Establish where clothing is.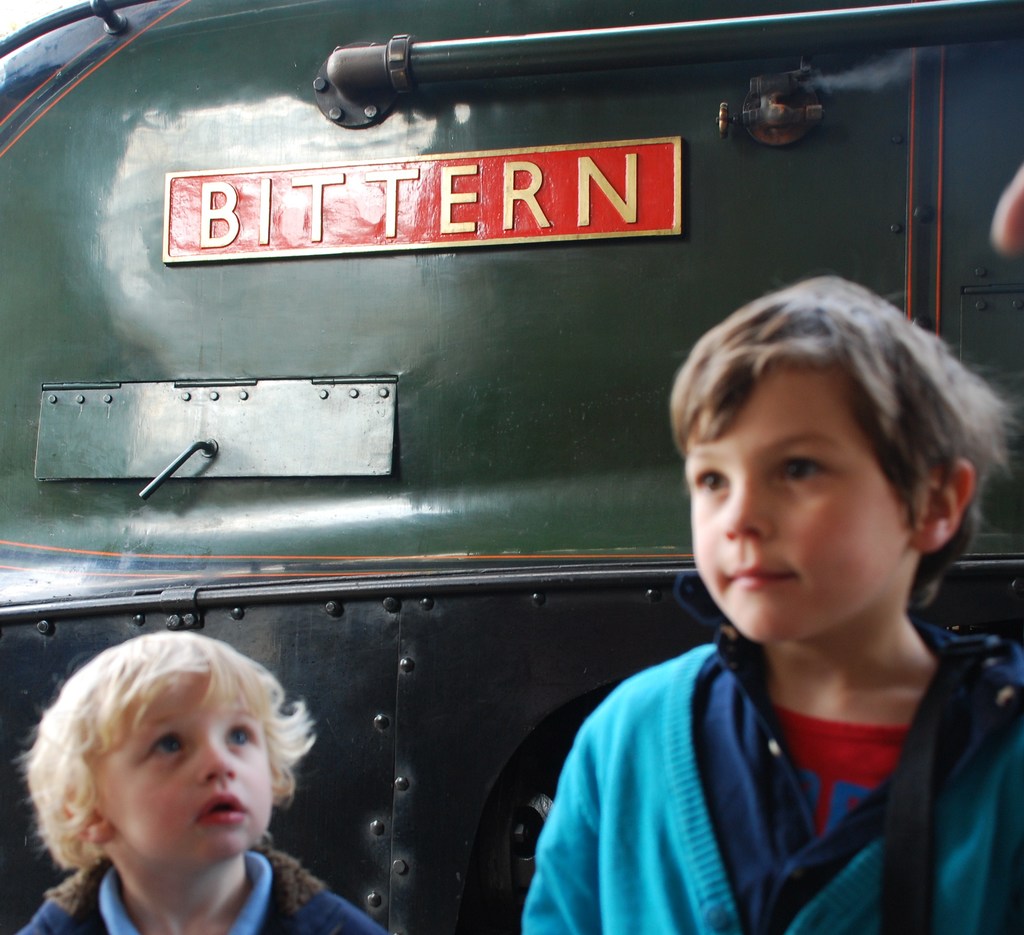
Established at <region>12, 861, 381, 934</region>.
